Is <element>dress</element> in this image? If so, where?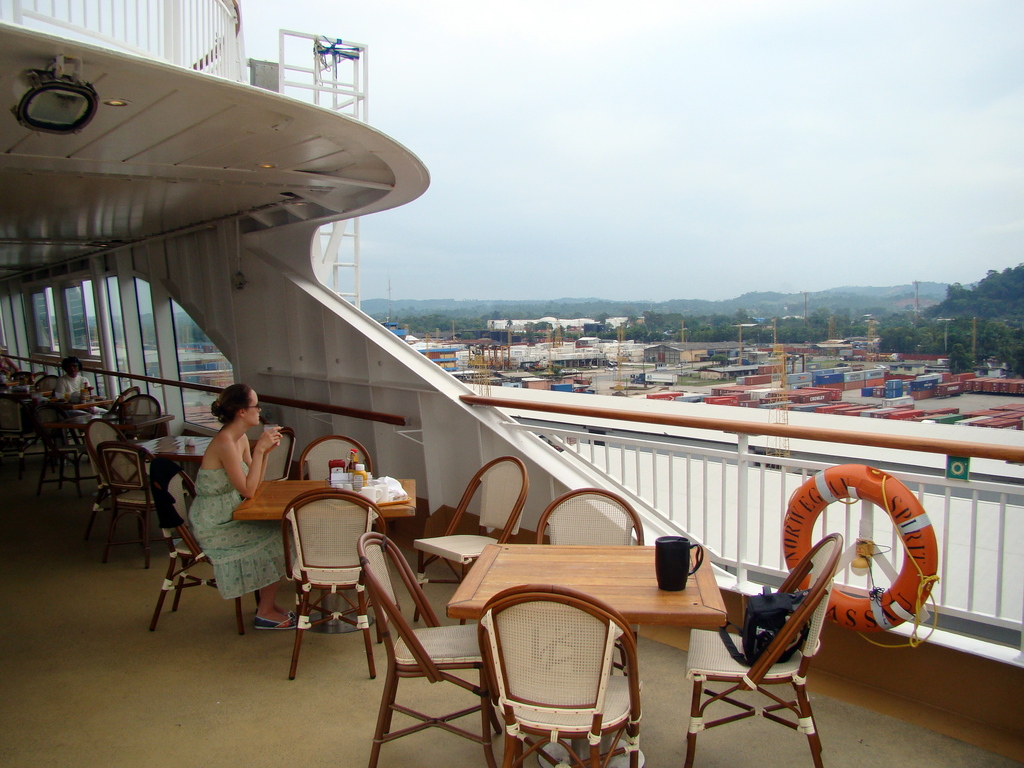
Yes, at <box>187,460,299,600</box>.
